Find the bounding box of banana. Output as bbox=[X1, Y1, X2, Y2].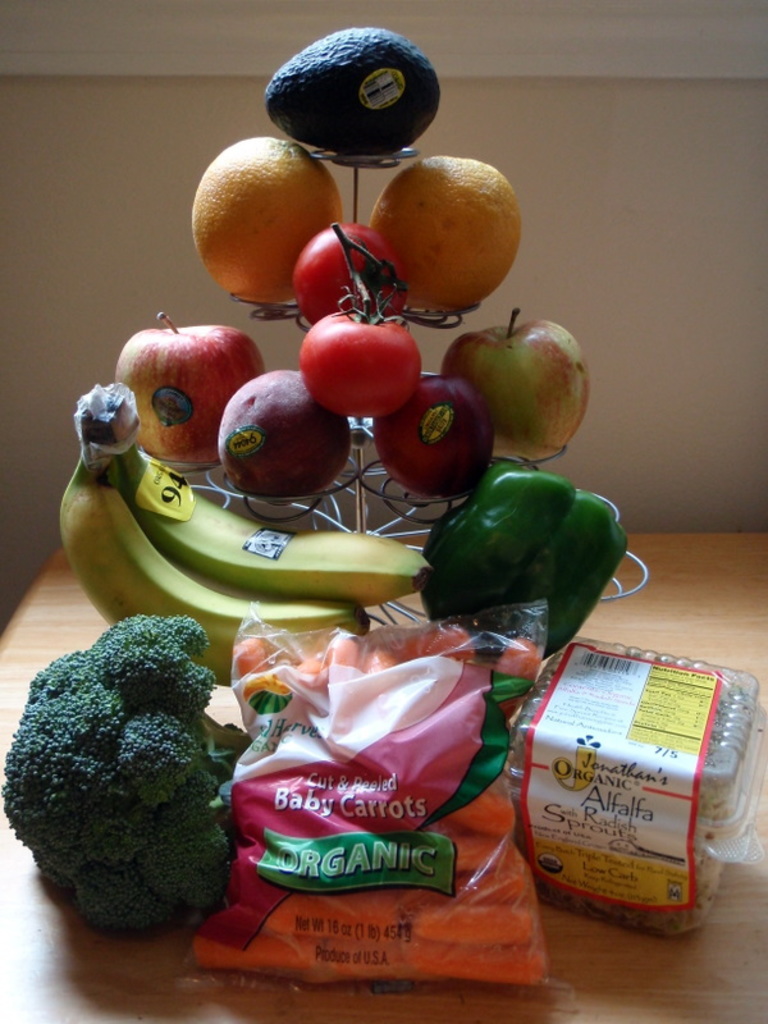
bbox=[125, 439, 431, 608].
